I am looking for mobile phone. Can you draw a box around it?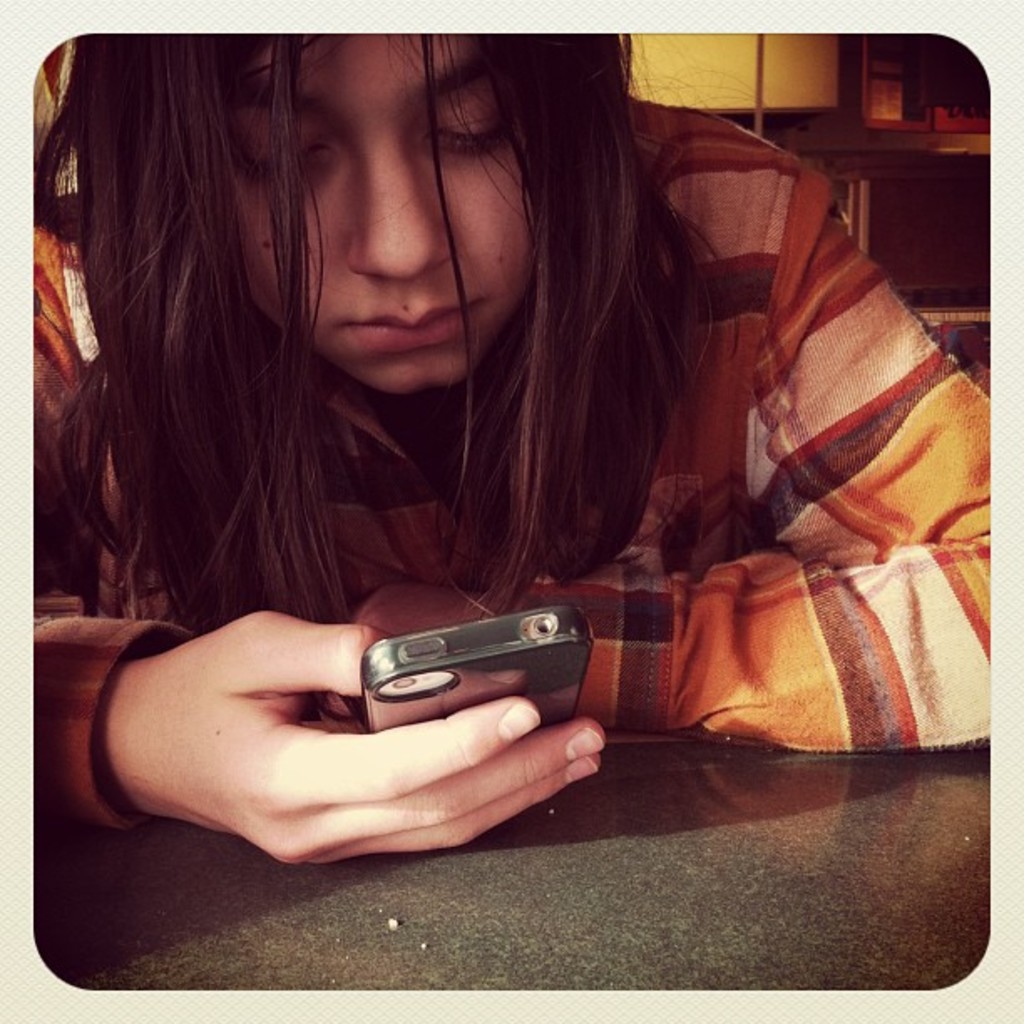
Sure, the bounding box is (343, 557, 607, 753).
